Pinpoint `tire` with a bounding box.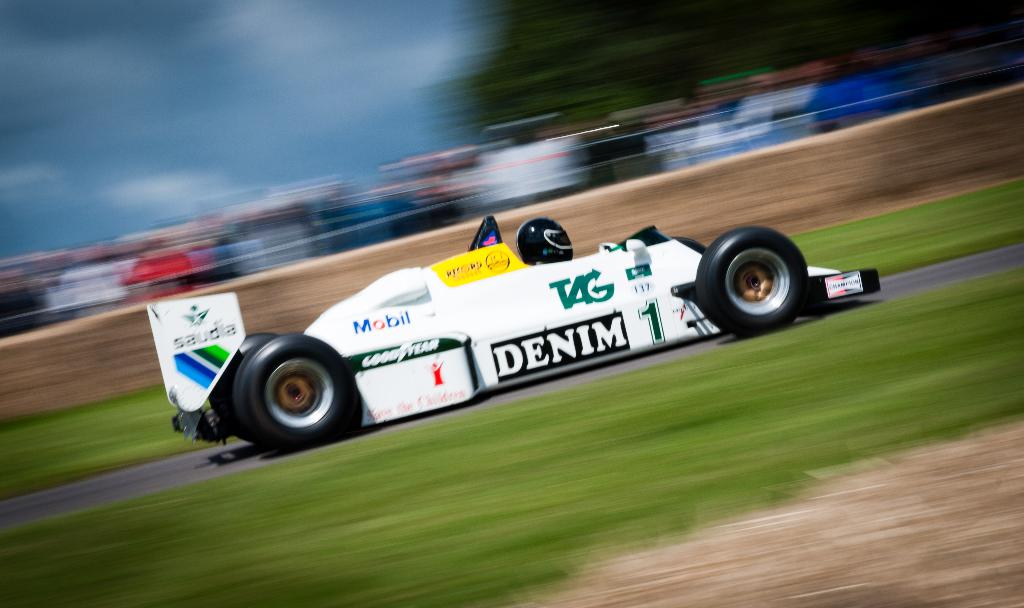
703, 219, 820, 330.
